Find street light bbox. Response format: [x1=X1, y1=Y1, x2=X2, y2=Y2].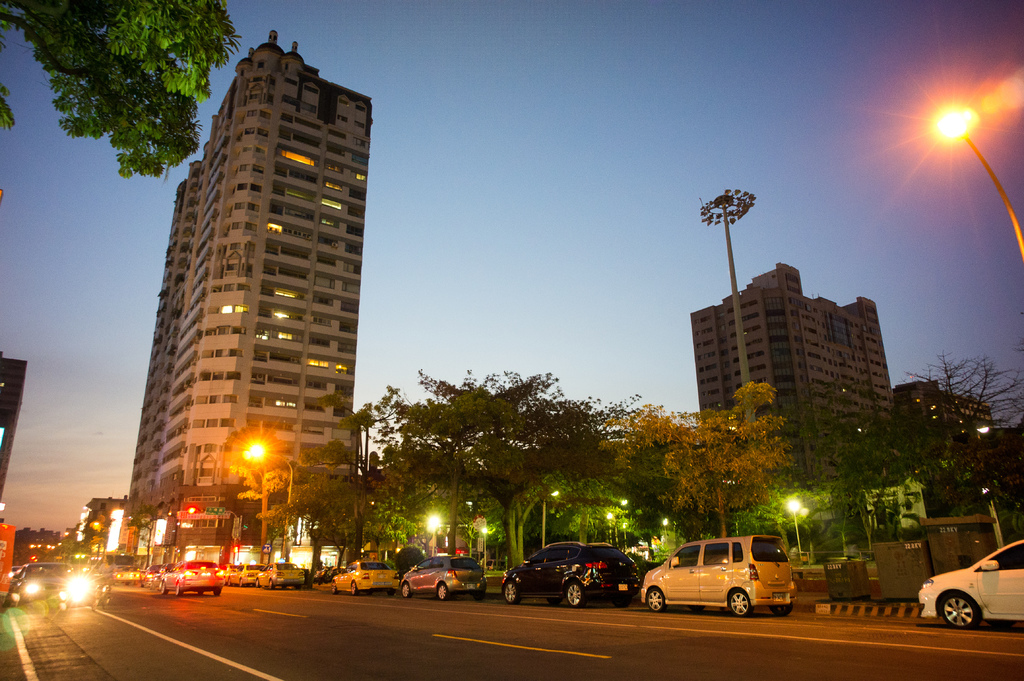
[x1=601, y1=513, x2=611, y2=523].
